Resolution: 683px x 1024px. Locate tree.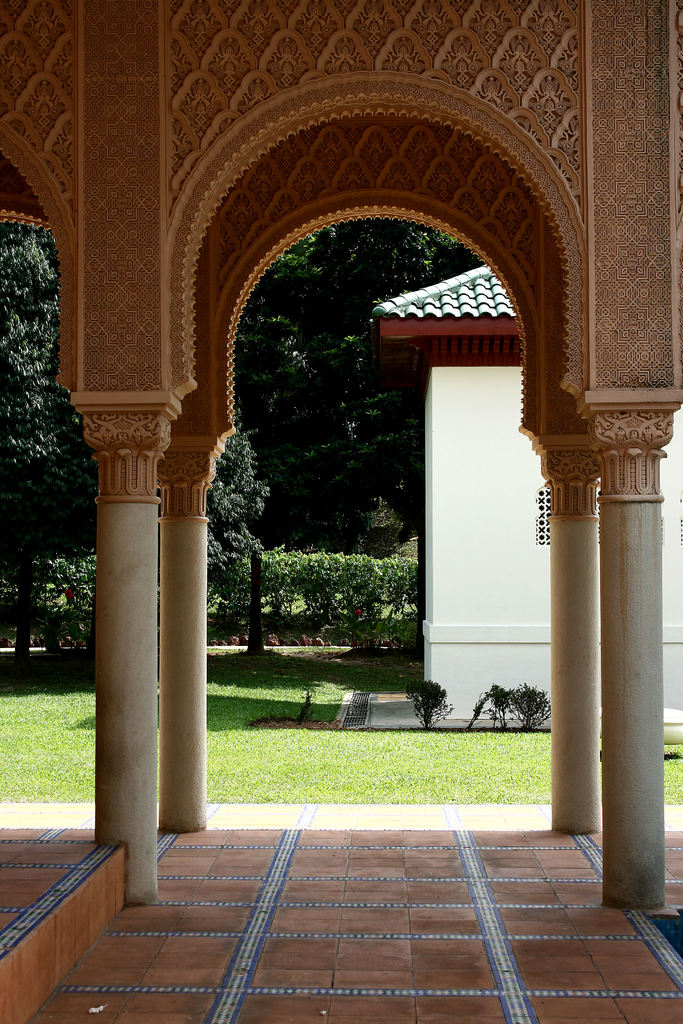
pyautogui.locateOnScreen(0, 219, 267, 665).
